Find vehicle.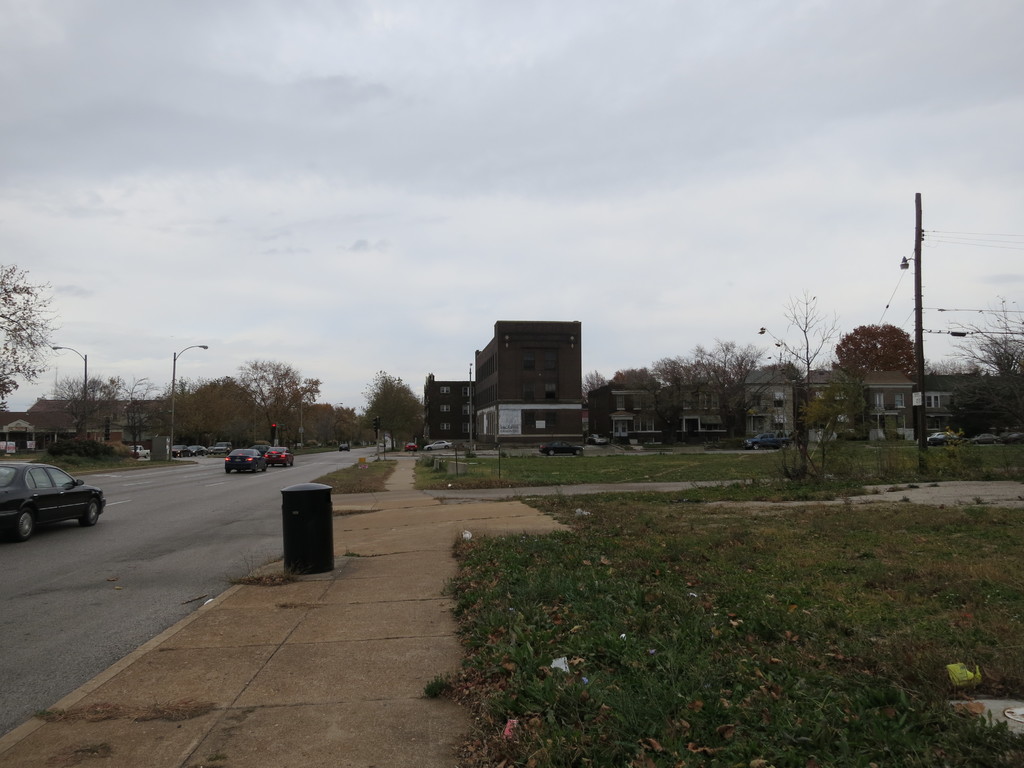
171, 444, 192, 456.
